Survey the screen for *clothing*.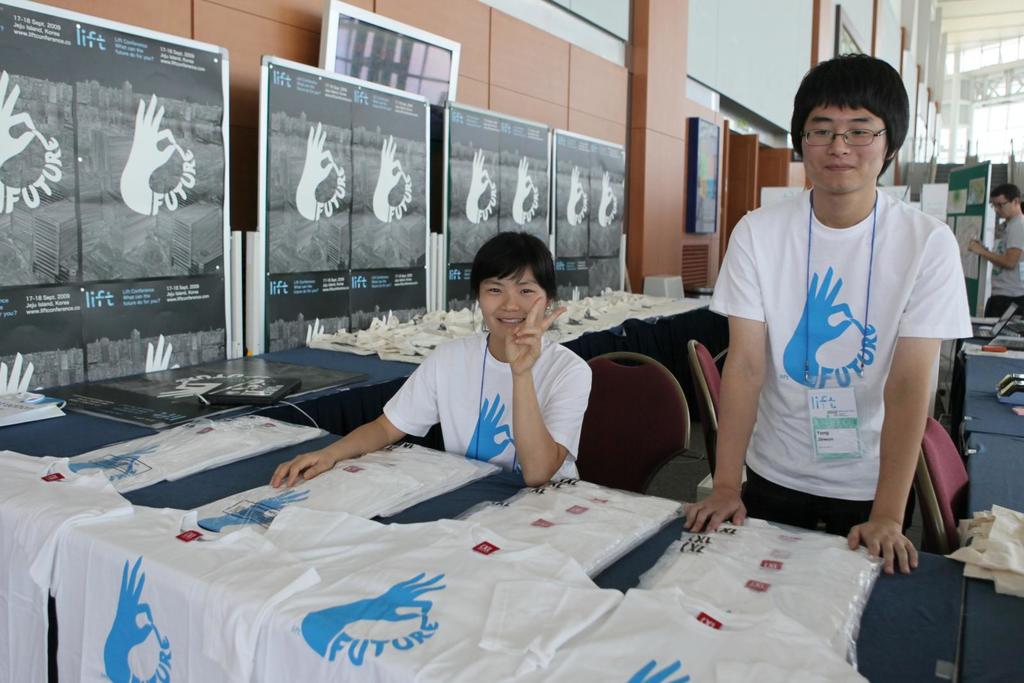
Survey found: Rect(461, 480, 660, 574).
